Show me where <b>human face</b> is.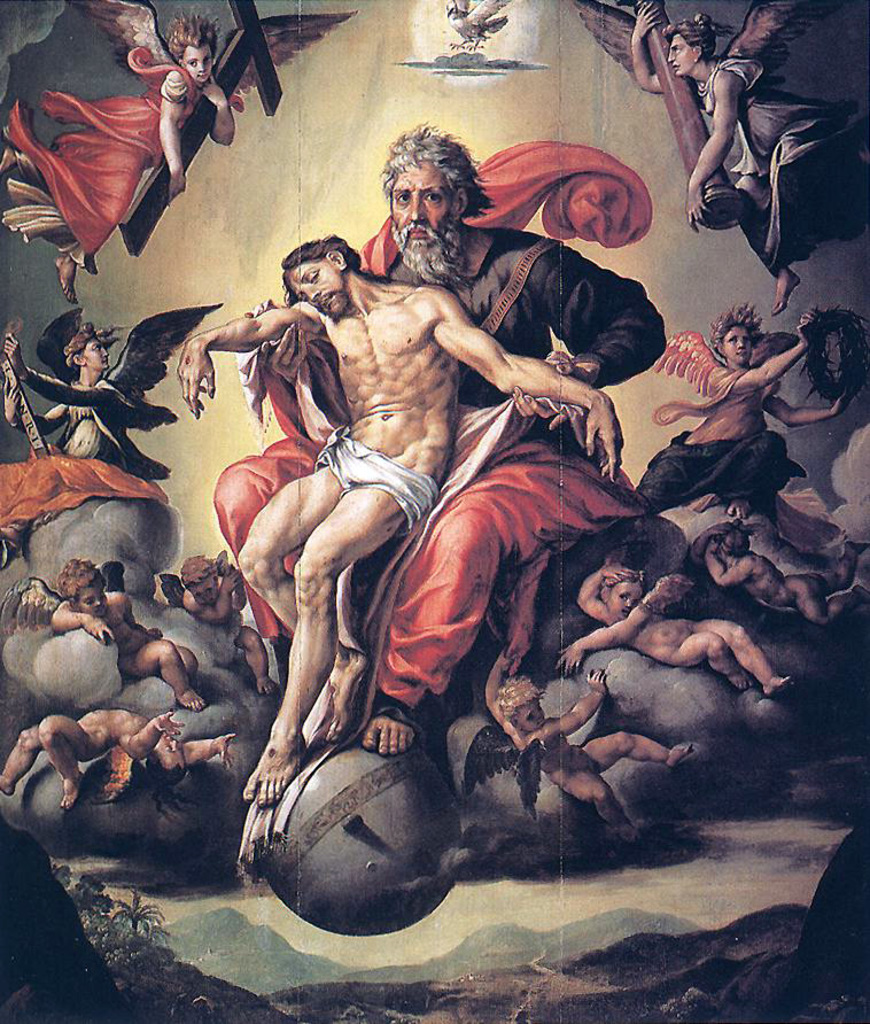
<b>human face</b> is at 182,39,213,85.
